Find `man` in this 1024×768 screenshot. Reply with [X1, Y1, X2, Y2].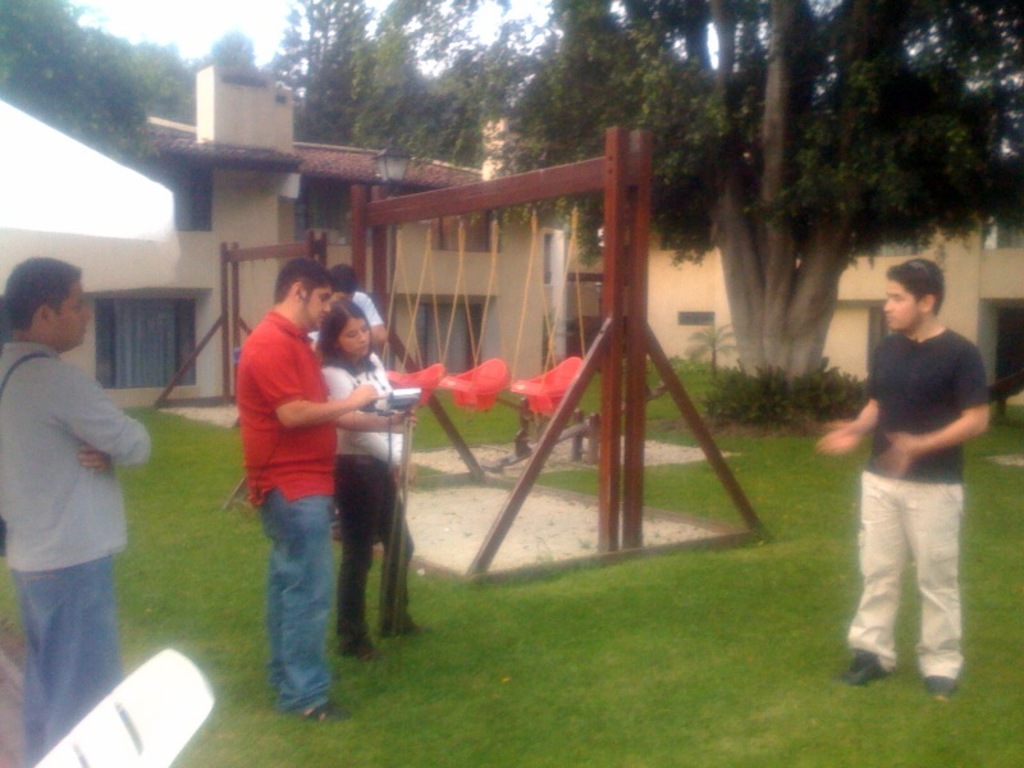
[312, 266, 392, 383].
